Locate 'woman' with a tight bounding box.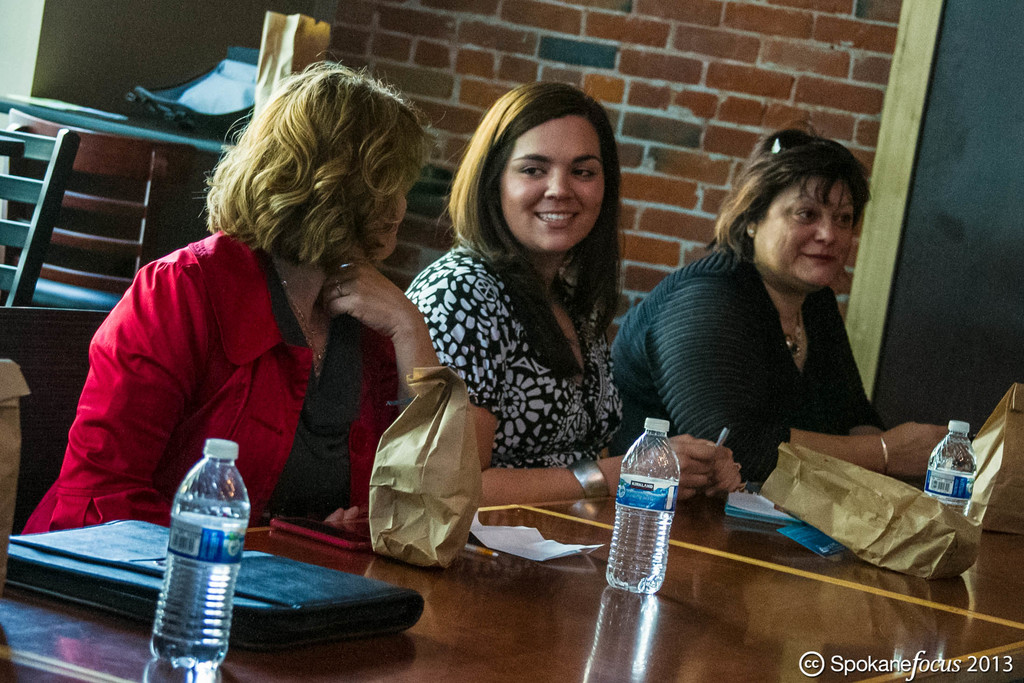
<region>632, 126, 909, 514</region>.
